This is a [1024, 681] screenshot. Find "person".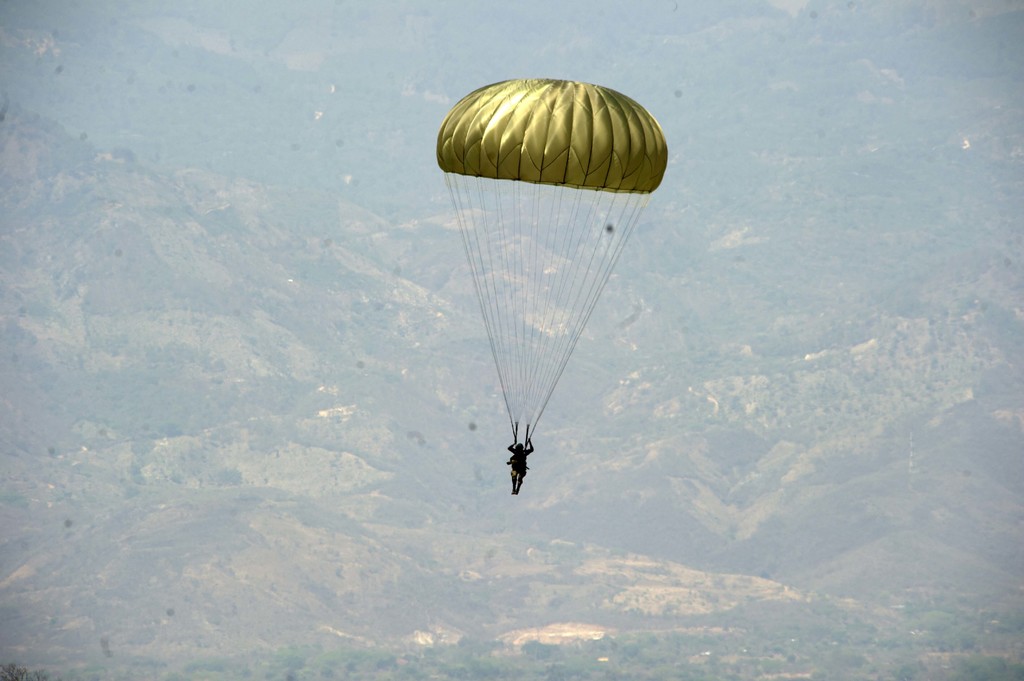
Bounding box: bbox=[502, 439, 541, 494].
